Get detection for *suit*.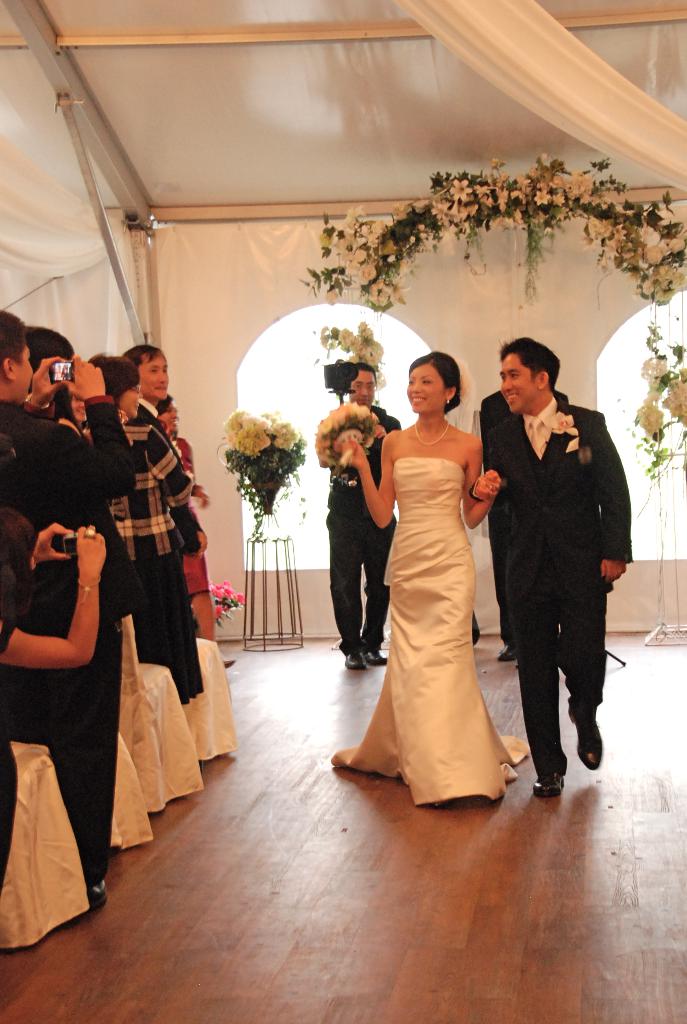
Detection: bbox=[0, 397, 151, 876].
